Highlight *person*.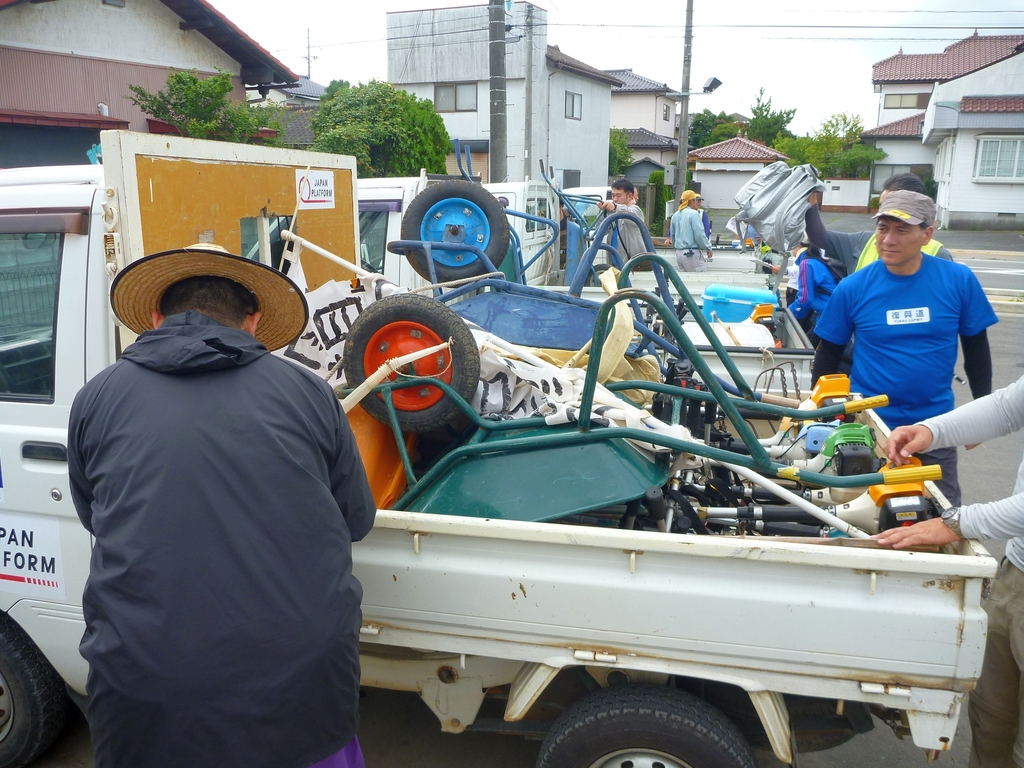
Highlighted region: 670 189 715 258.
